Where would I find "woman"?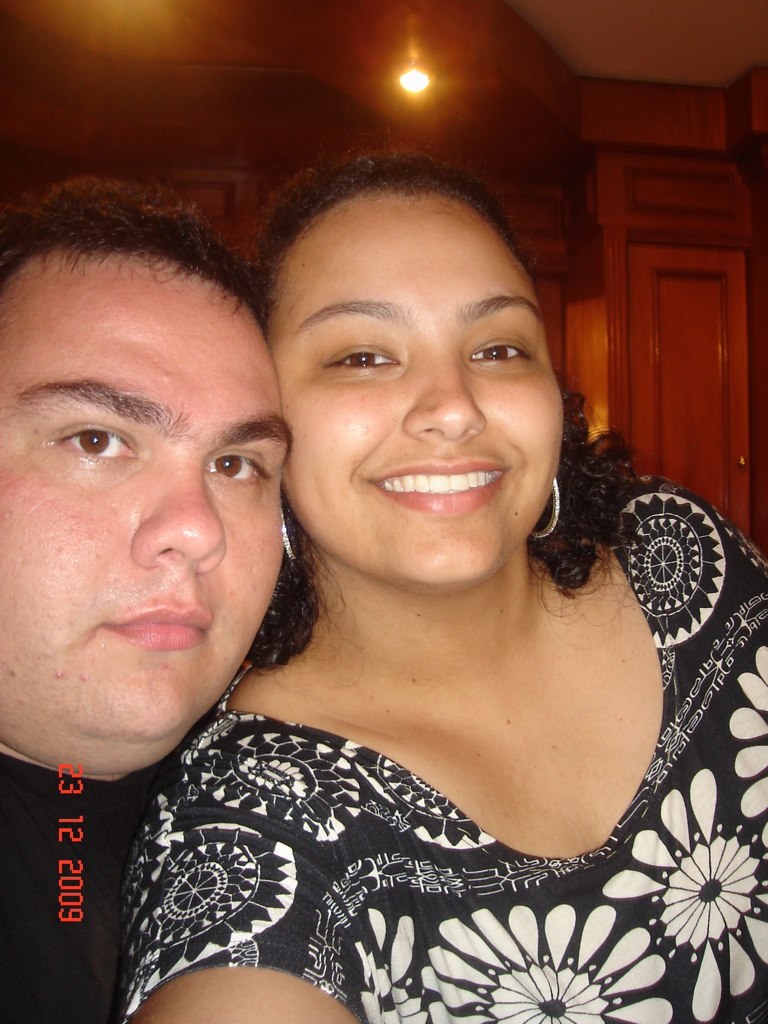
At {"left": 102, "top": 136, "right": 767, "bottom": 1023}.
